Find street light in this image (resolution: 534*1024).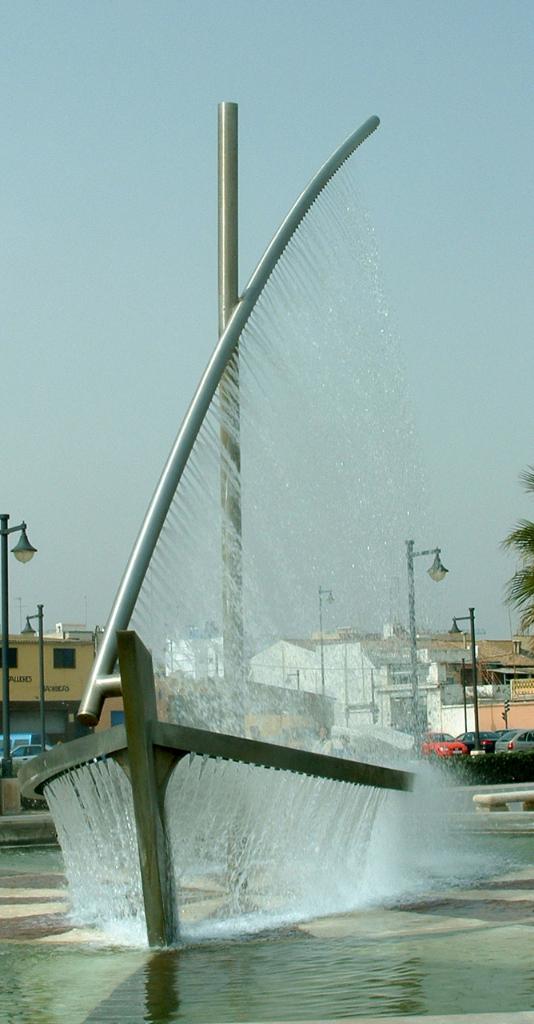
(x1=0, y1=504, x2=45, y2=785).
